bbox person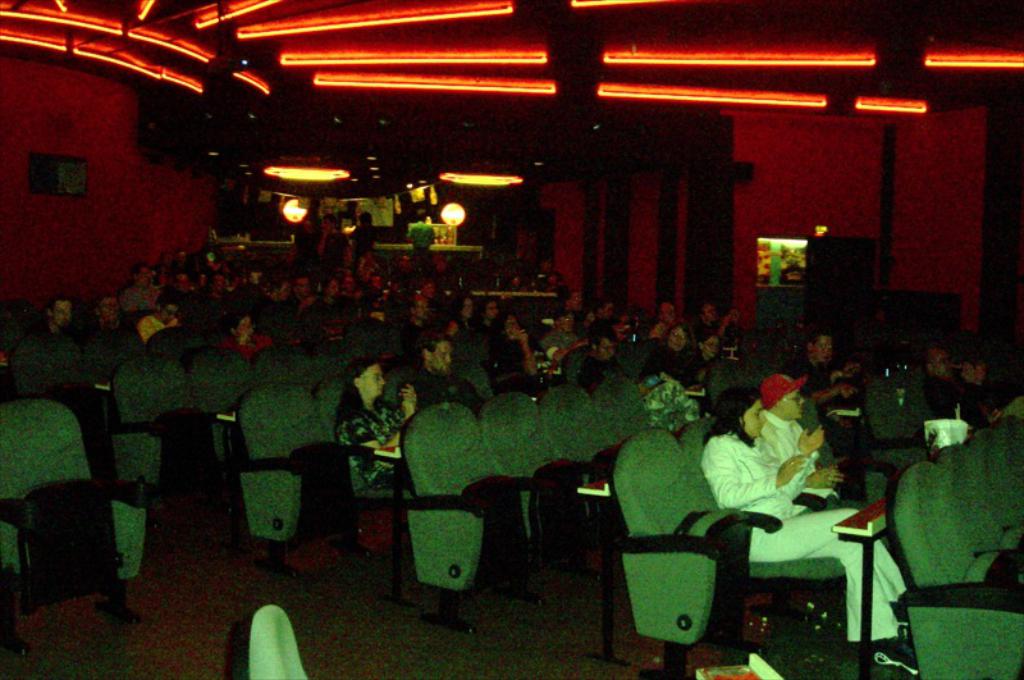
Rect(340, 360, 420, 494)
